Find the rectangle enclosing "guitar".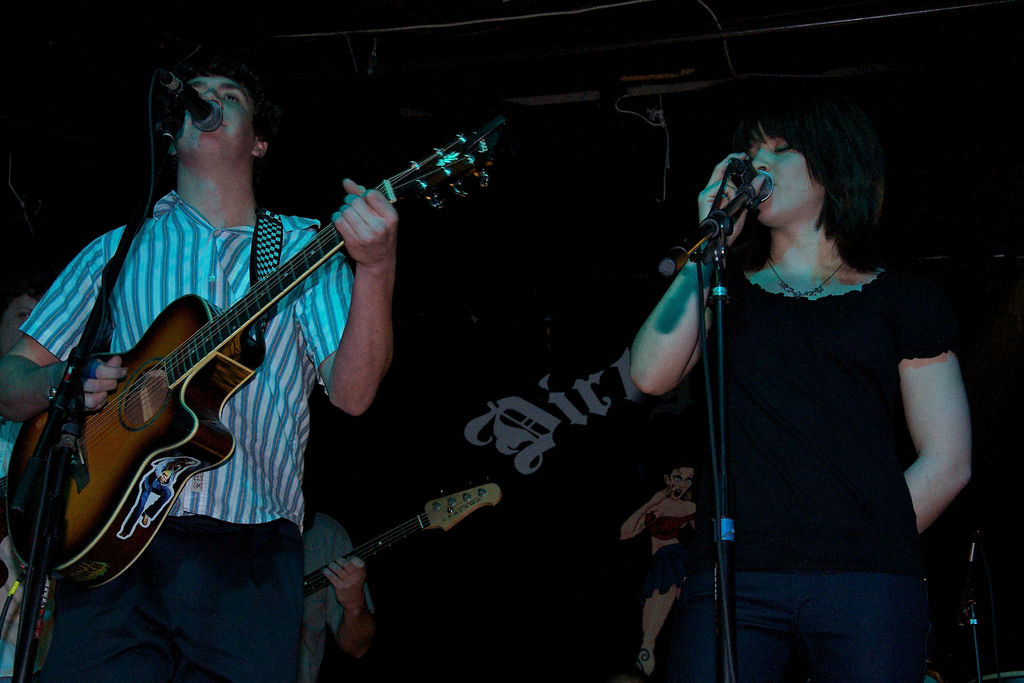
left=305, top=472, right=504, bottom=614.
